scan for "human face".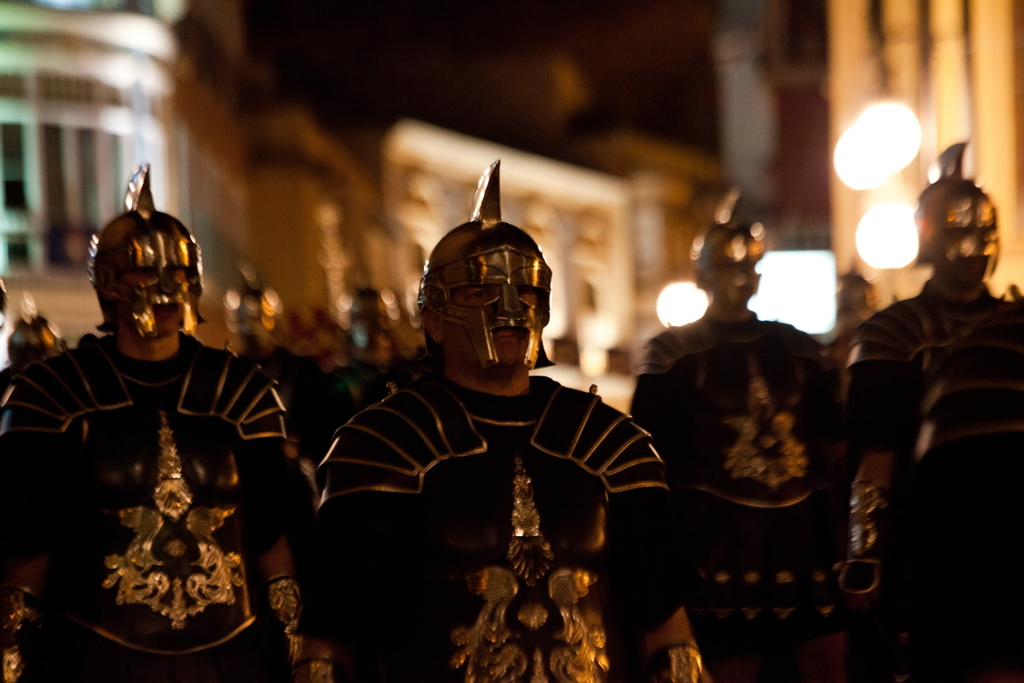
Scan result: Rect(113, 266, 188, 334).
